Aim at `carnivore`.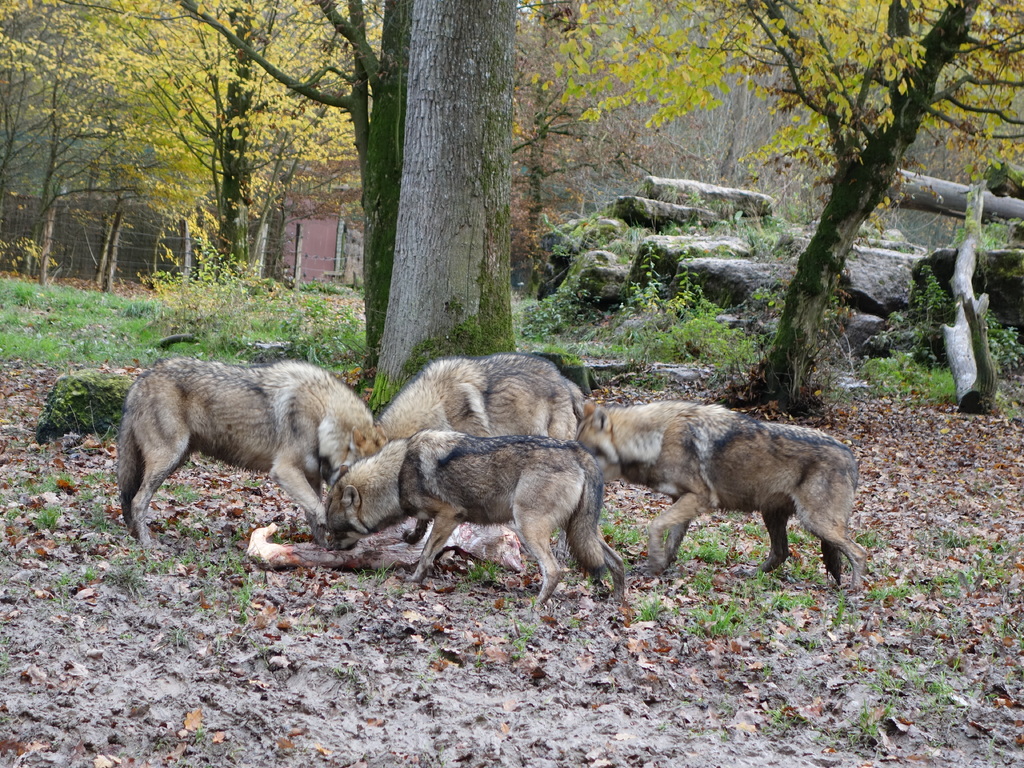
Aimed at (left=374, top=335, right=607, bottom=594).
